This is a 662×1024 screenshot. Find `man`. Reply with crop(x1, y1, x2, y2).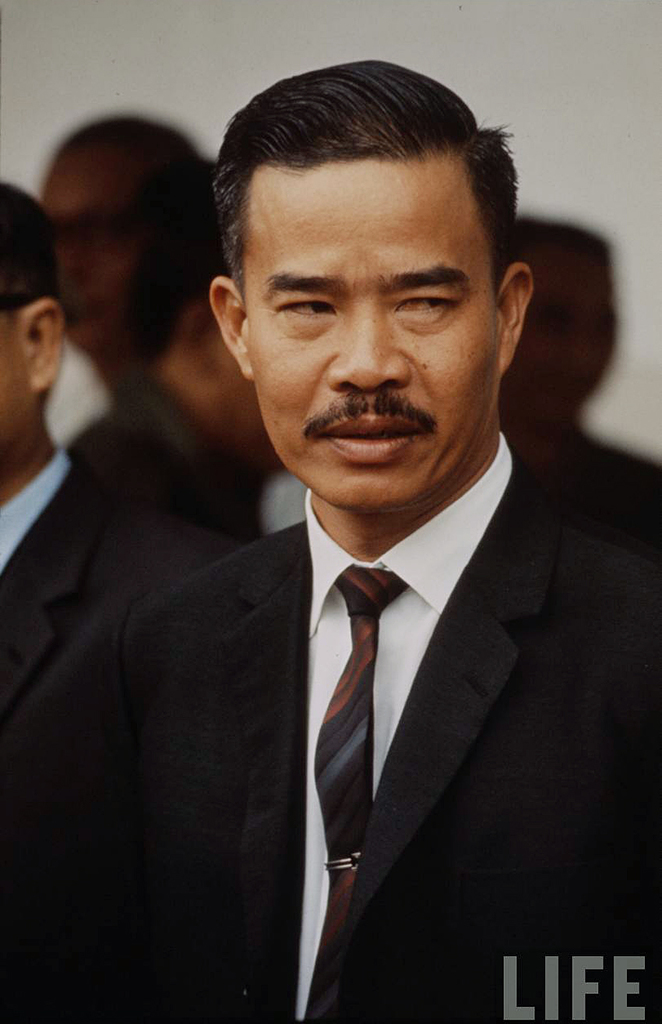
crop(40, 132, 204, 402).
